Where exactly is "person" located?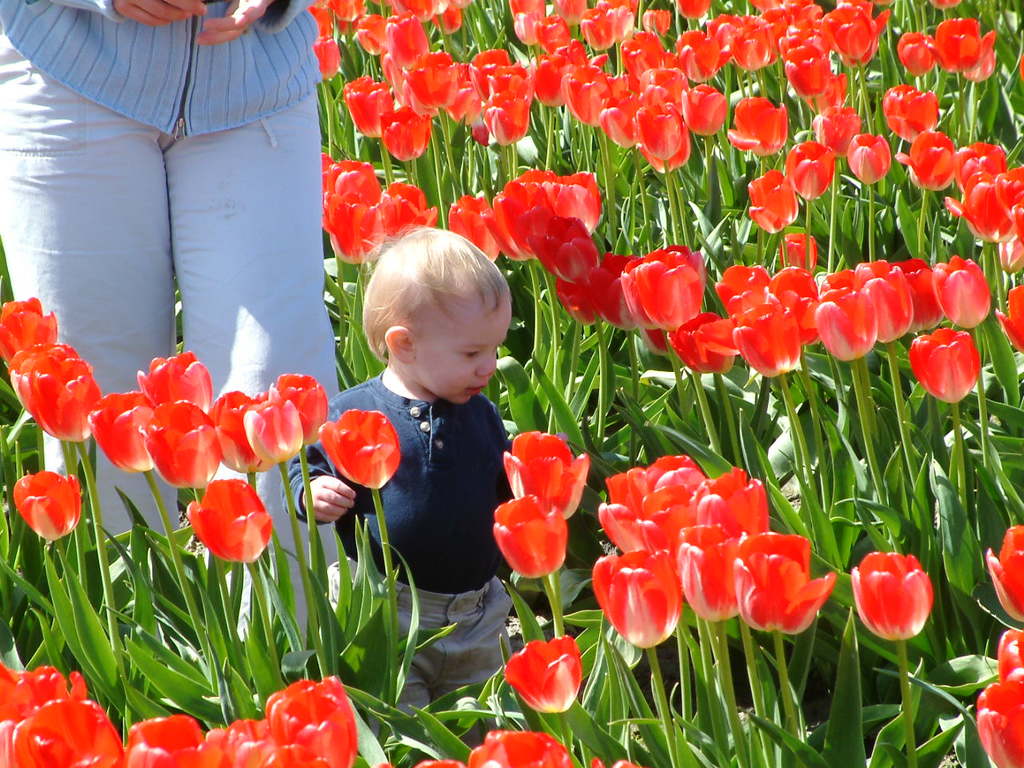
Its bounding box is 2,0,342,659.
